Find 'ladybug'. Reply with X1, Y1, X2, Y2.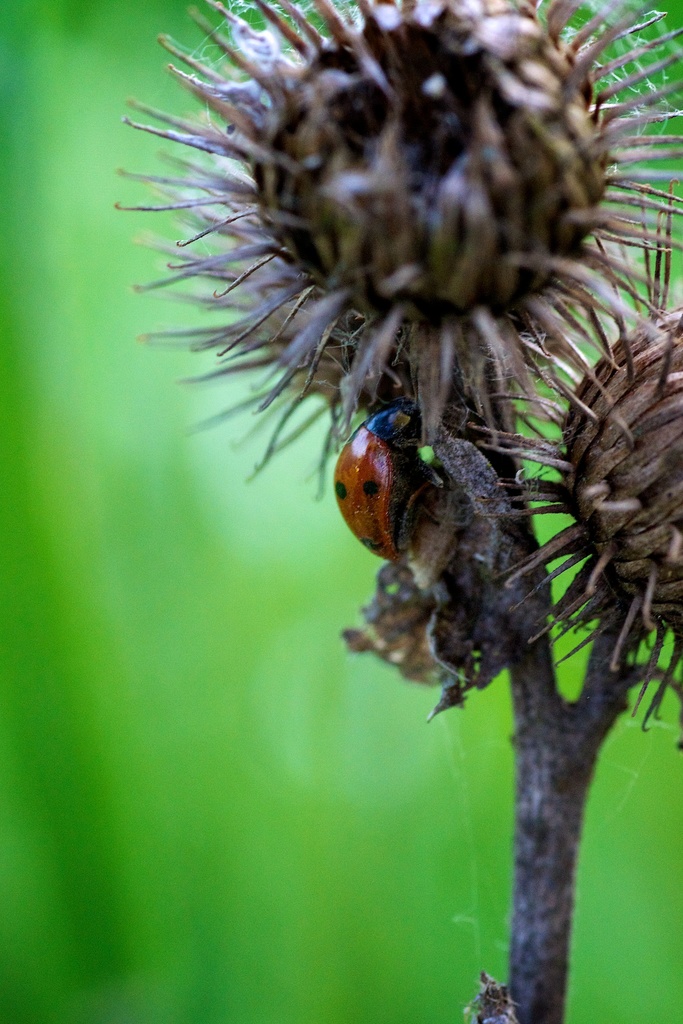
332, 402, 421, 564.
